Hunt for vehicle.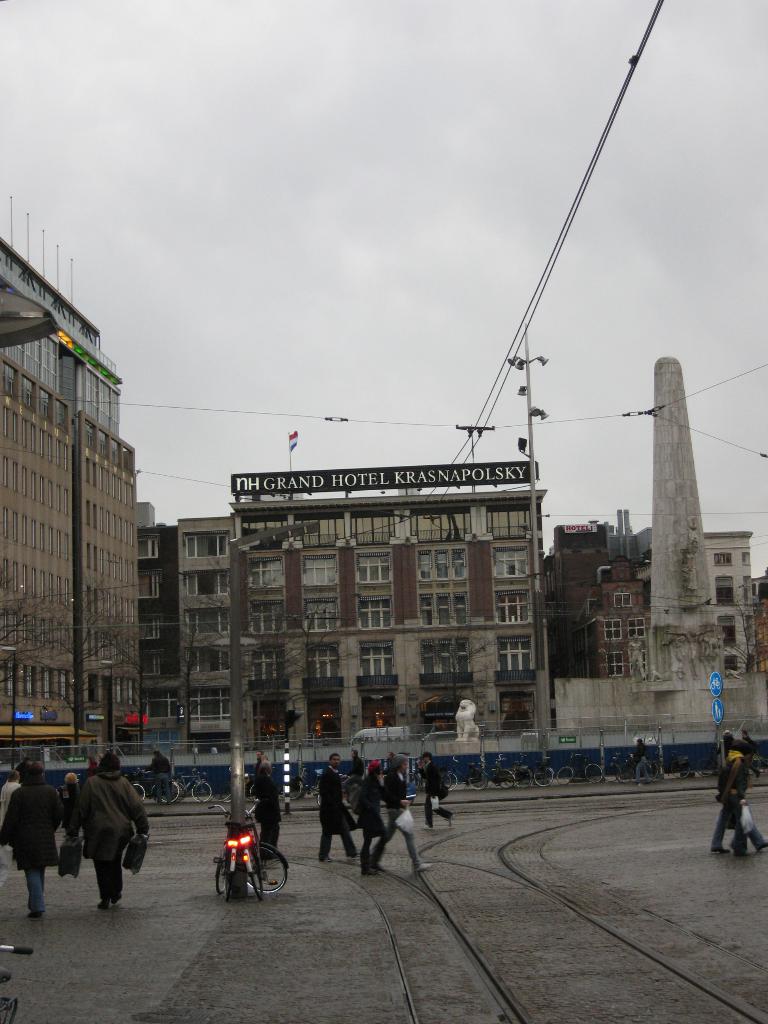
Hunted down at x1=420 y1=730 x2=455 y2=742.
